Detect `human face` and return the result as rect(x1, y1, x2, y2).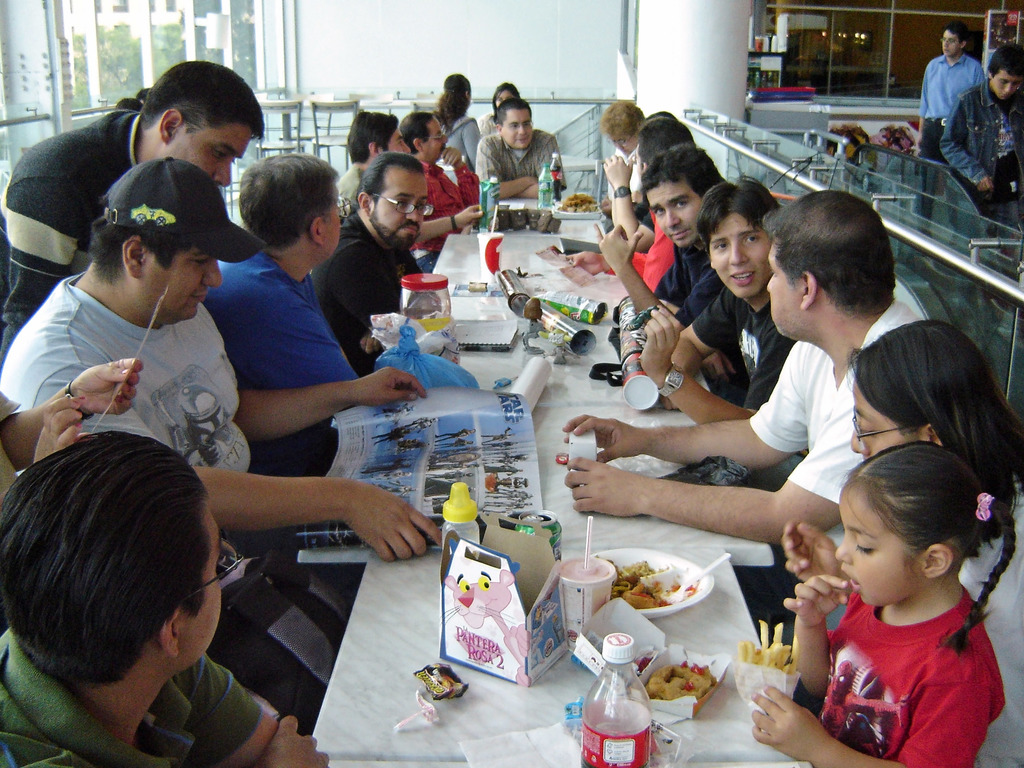
rect(500, 109, 533, 152).
